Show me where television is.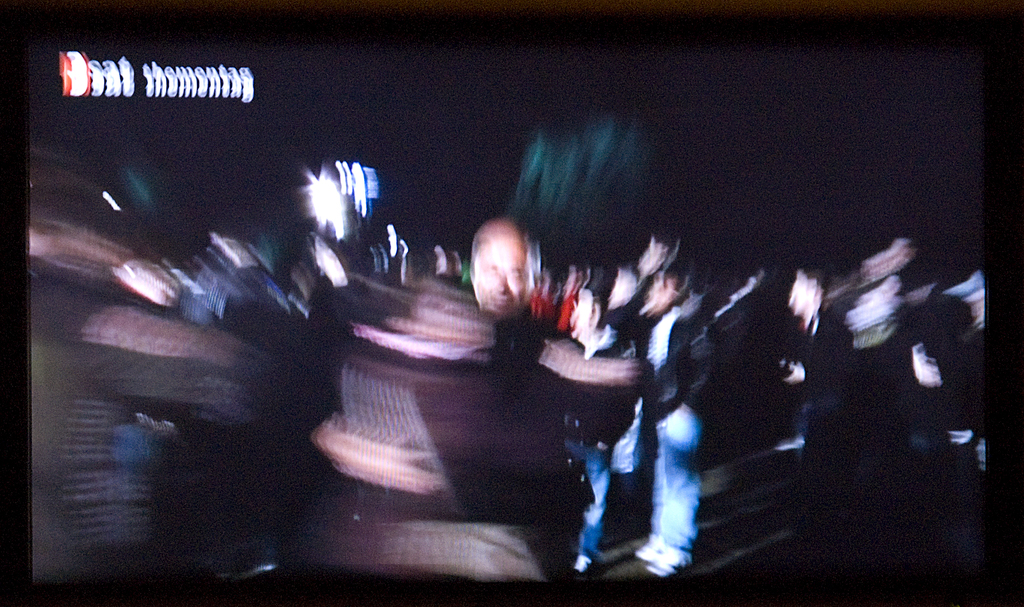
television is at detection(0, 0, 1023, 606).
